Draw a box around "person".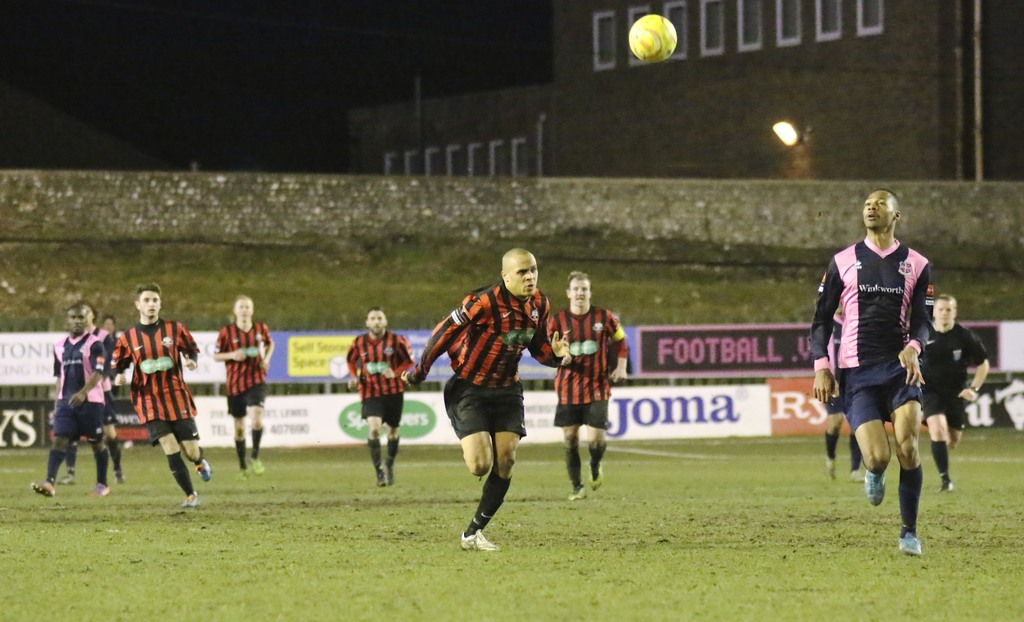
[915, 289, 984, 492].
